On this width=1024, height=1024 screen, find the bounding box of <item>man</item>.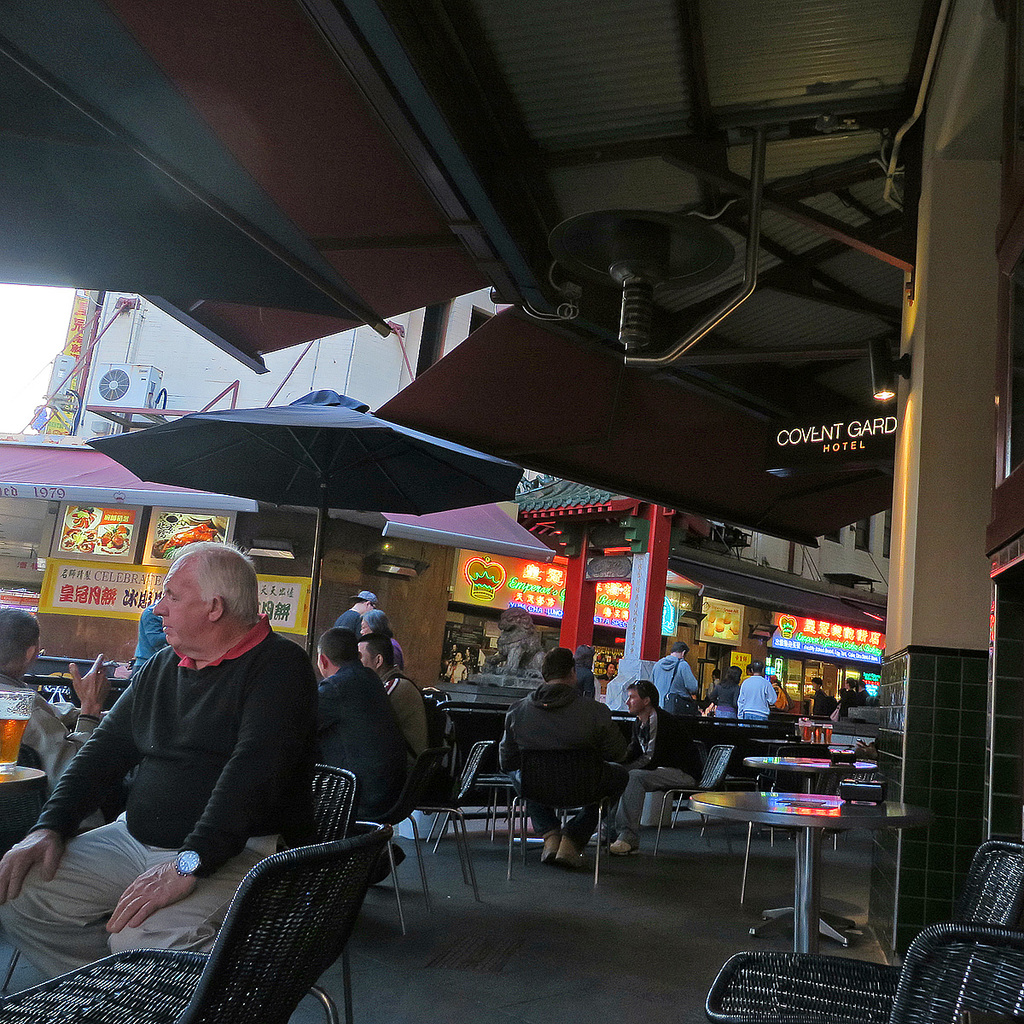
Bounding box: rect(131, 596, 169, 675).
